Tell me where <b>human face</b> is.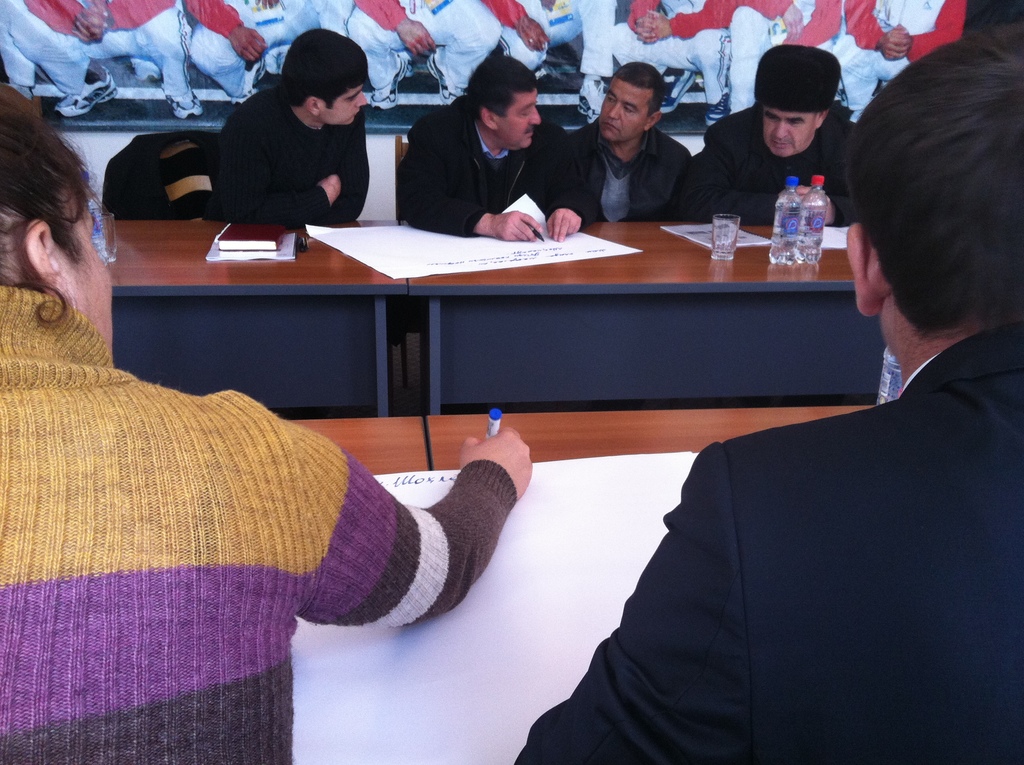
<b>human face</b> is at locate(320, 78, 370, 125).
